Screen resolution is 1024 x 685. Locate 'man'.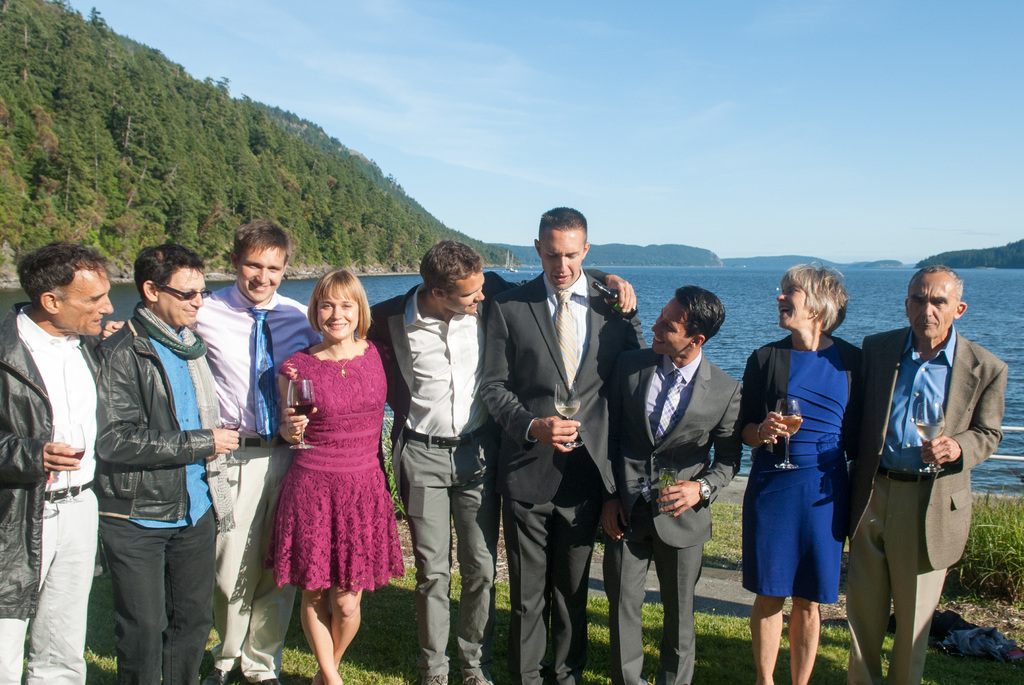
left=93, top=250, right=246, bottom=672.
